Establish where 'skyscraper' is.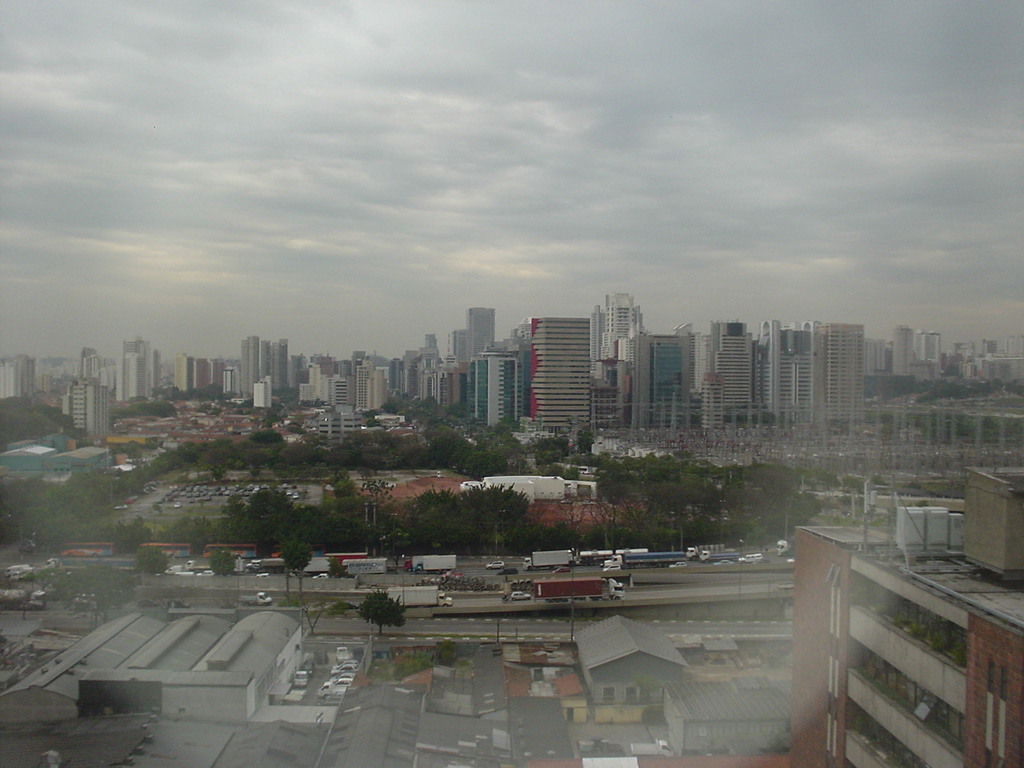
Established at BBox(589, 302, 704, 441).
